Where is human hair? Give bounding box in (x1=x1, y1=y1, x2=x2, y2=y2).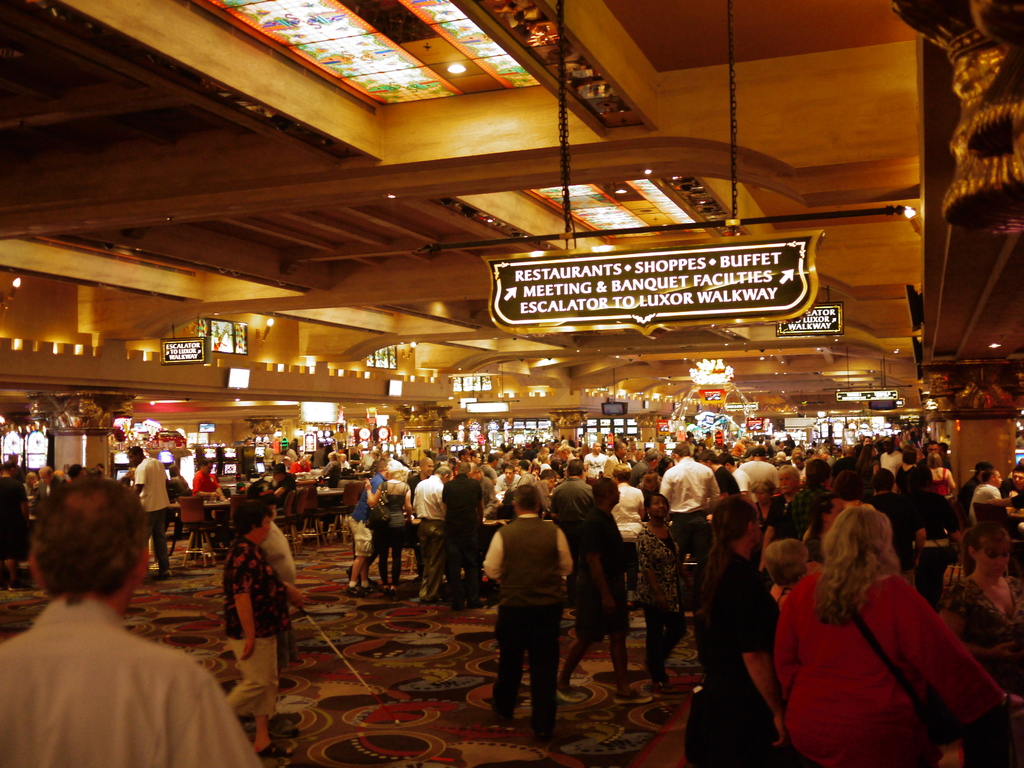
(x1=28, y1=478, x2=152, y2=607).
